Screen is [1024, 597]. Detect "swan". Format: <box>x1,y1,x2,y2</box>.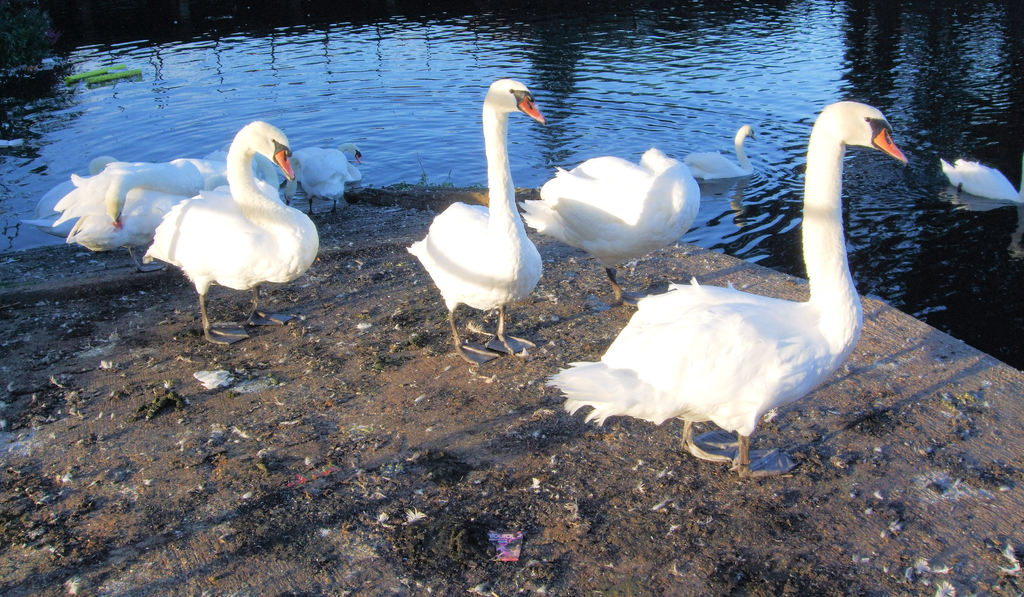
<box>31,154,127,240</box>.
